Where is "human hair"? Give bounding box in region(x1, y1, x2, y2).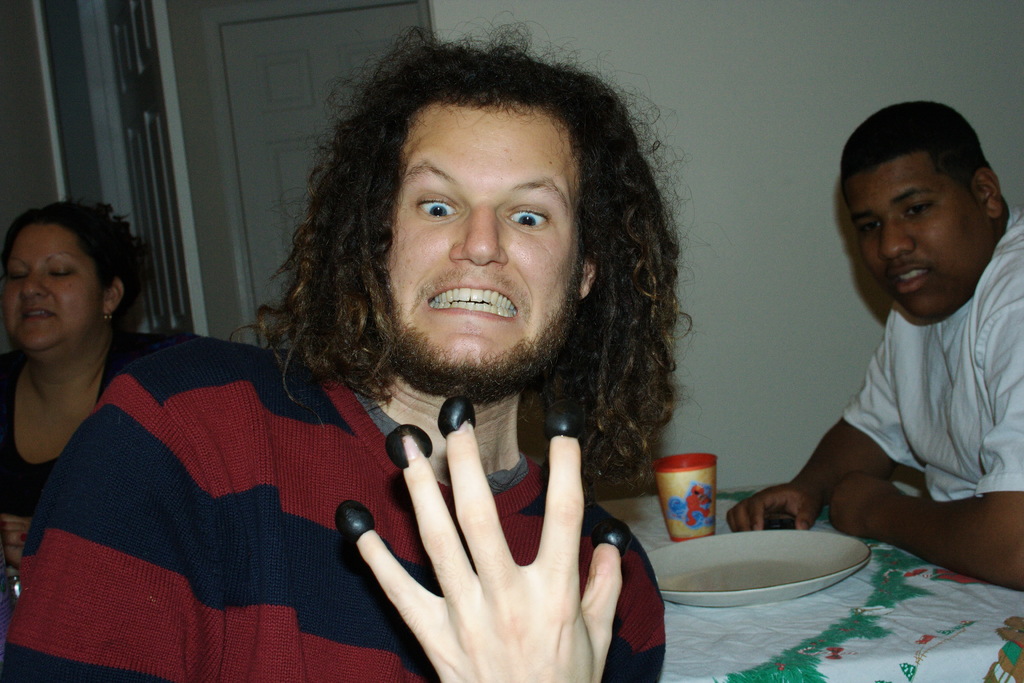
region(278, 42, 659, 395).
